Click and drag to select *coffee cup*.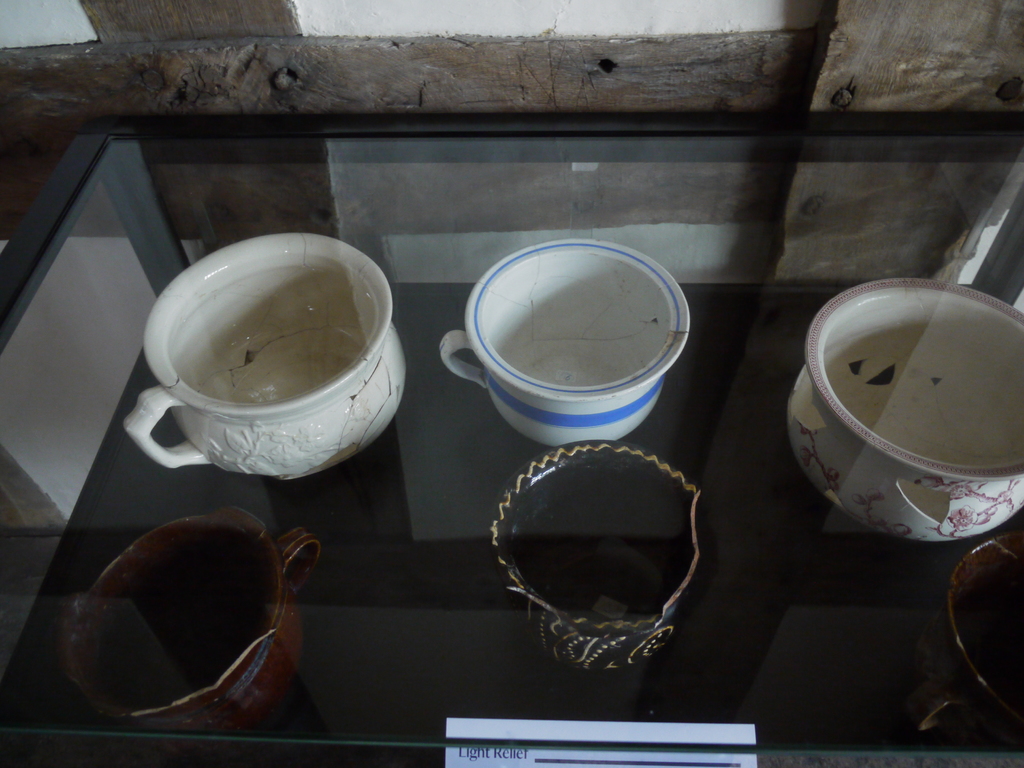
Selection: pyautogui.locateOnScreen(65, 509, 320, 739).
